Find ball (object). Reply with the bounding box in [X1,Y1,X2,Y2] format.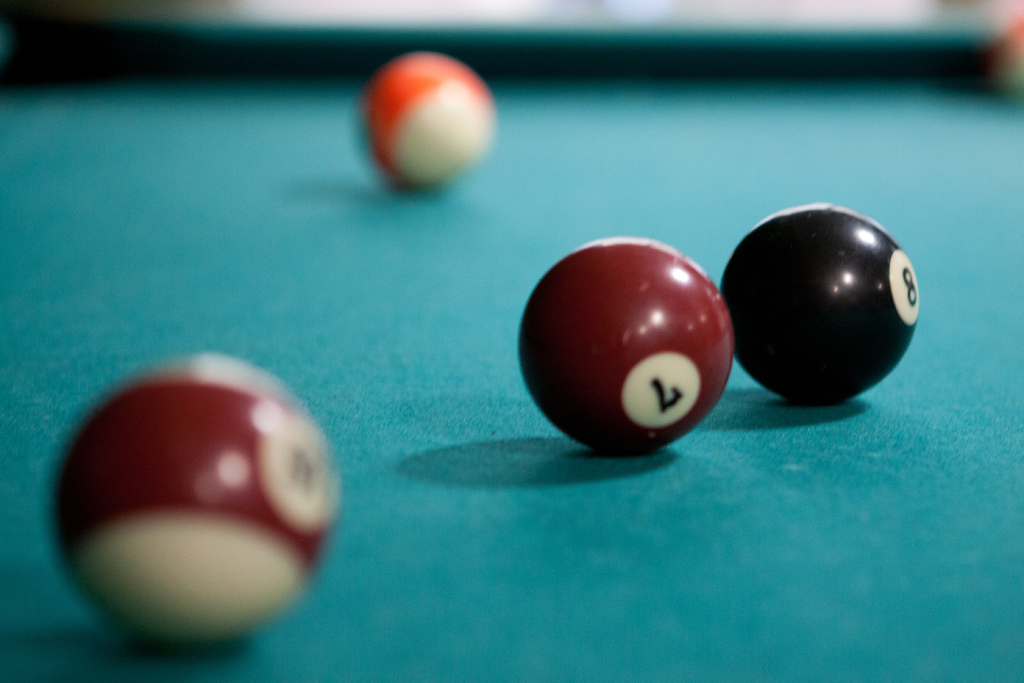
[515,235,740,453].
